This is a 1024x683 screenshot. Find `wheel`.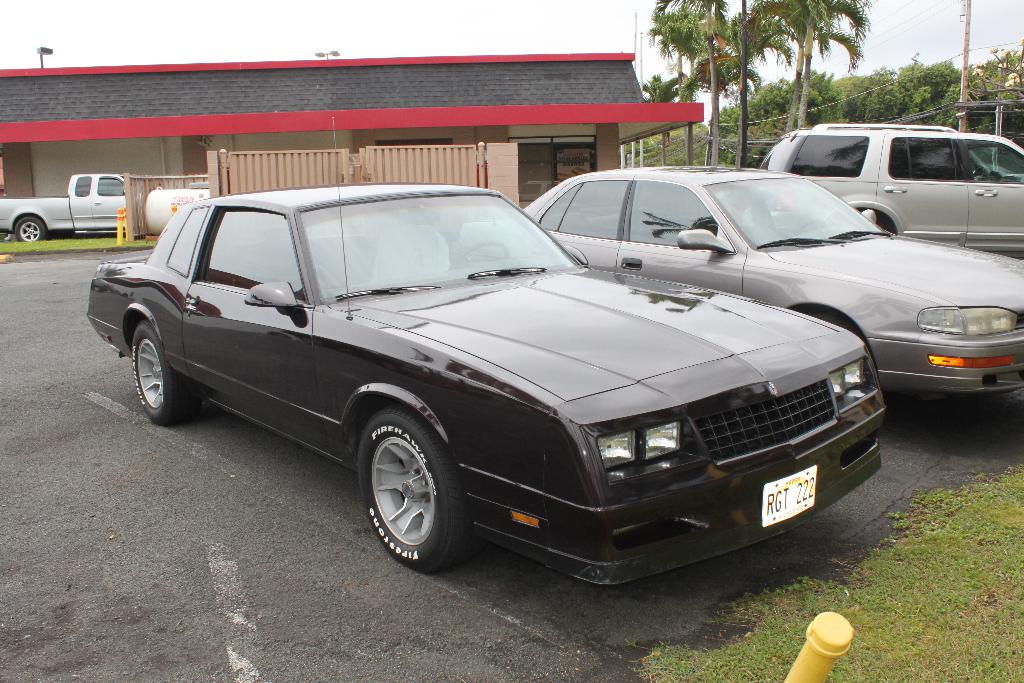
Bounding box: left=134, top=322, right=198, bottom=428.
